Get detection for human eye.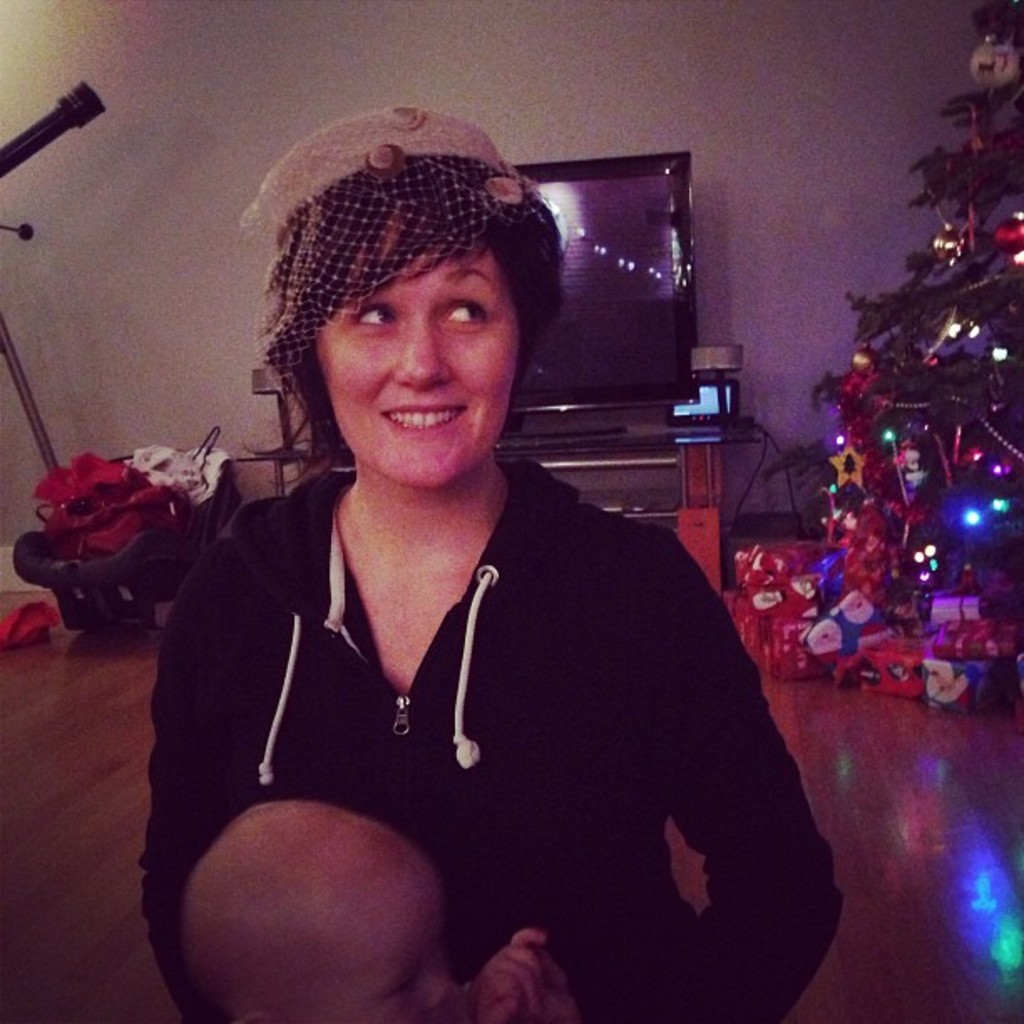
Detection: {"left": 351, "top": 301, "right": 398, "bottom": 335}.
